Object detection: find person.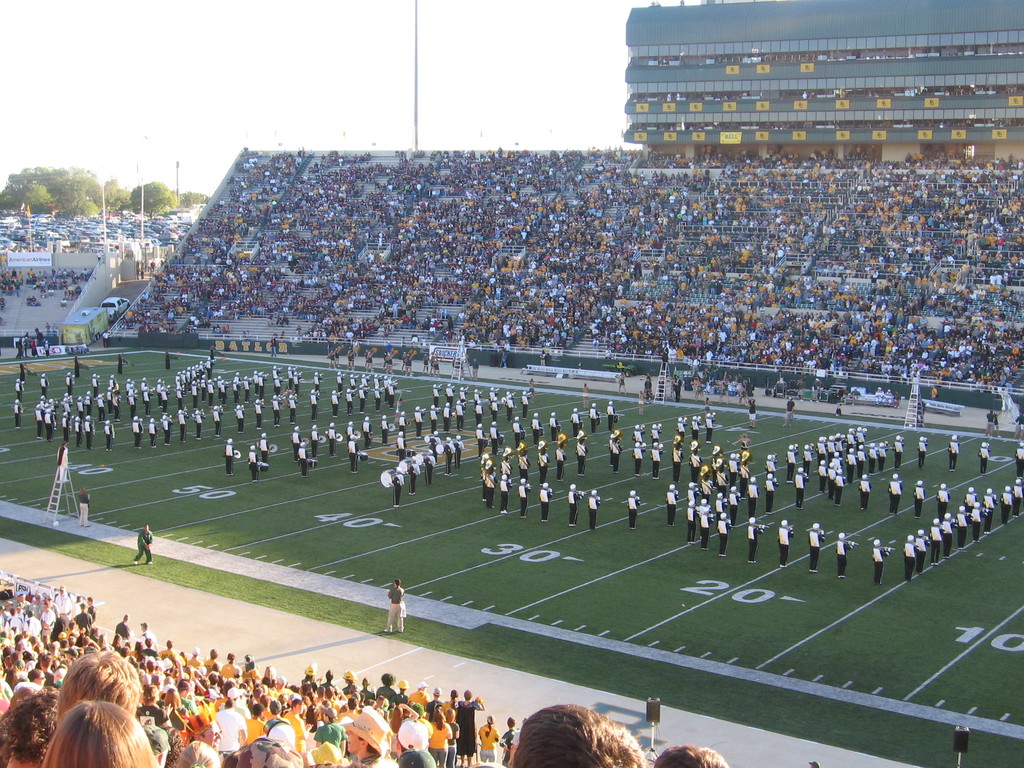
390,473,406,518.
